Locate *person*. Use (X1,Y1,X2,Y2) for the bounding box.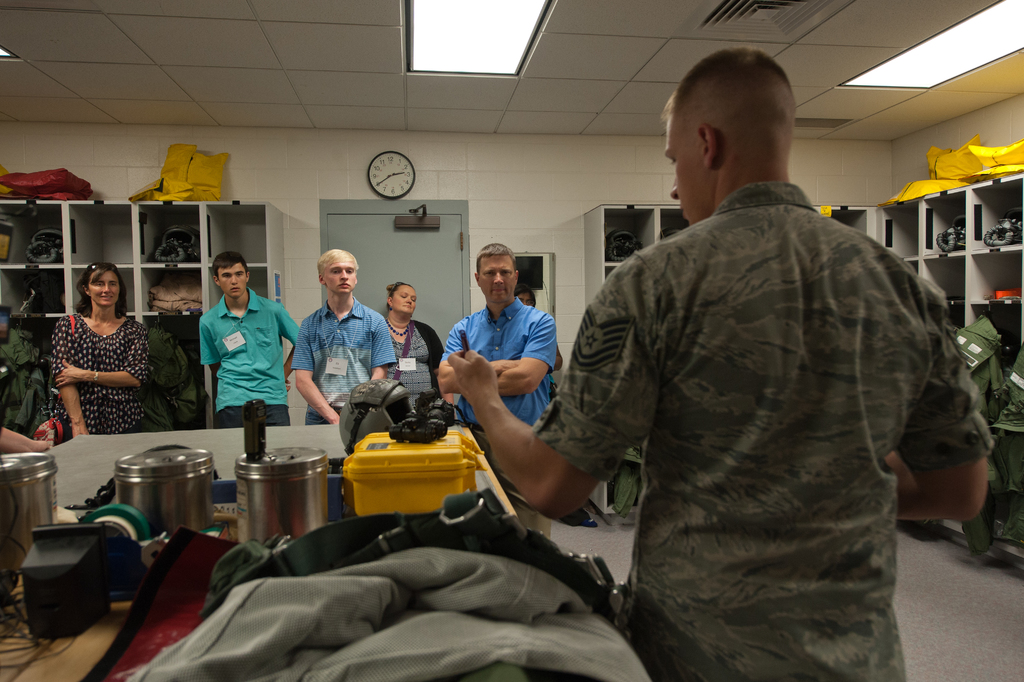
(200,245,300,431).
